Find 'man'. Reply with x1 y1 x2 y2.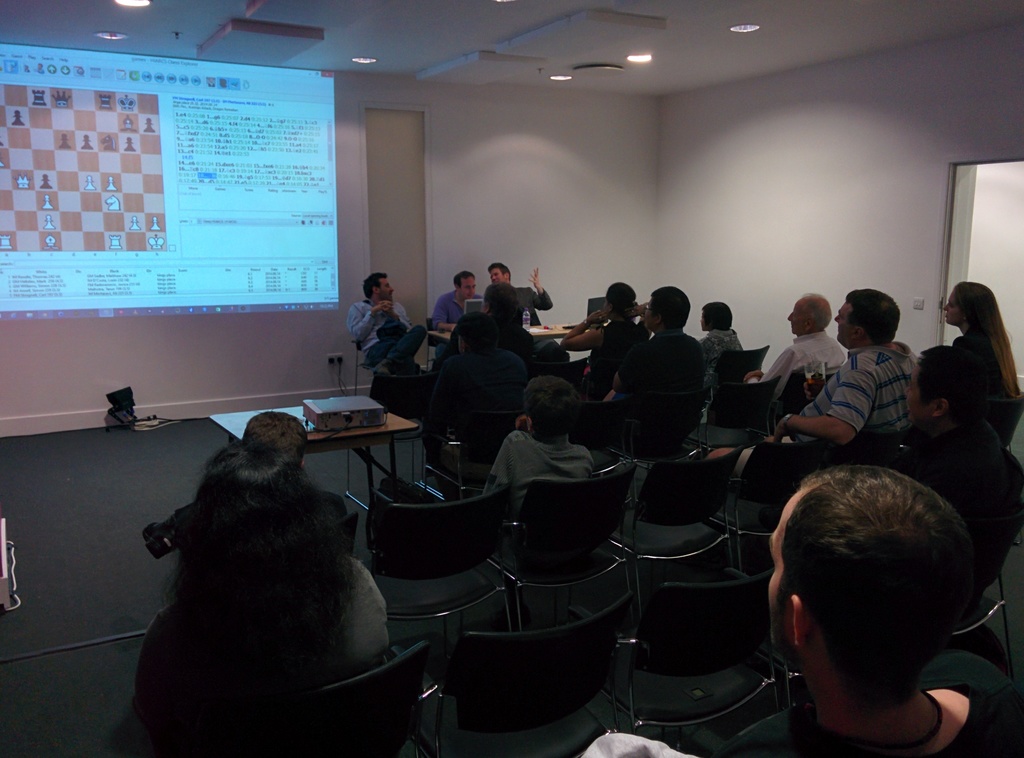
607 278 713 460.
